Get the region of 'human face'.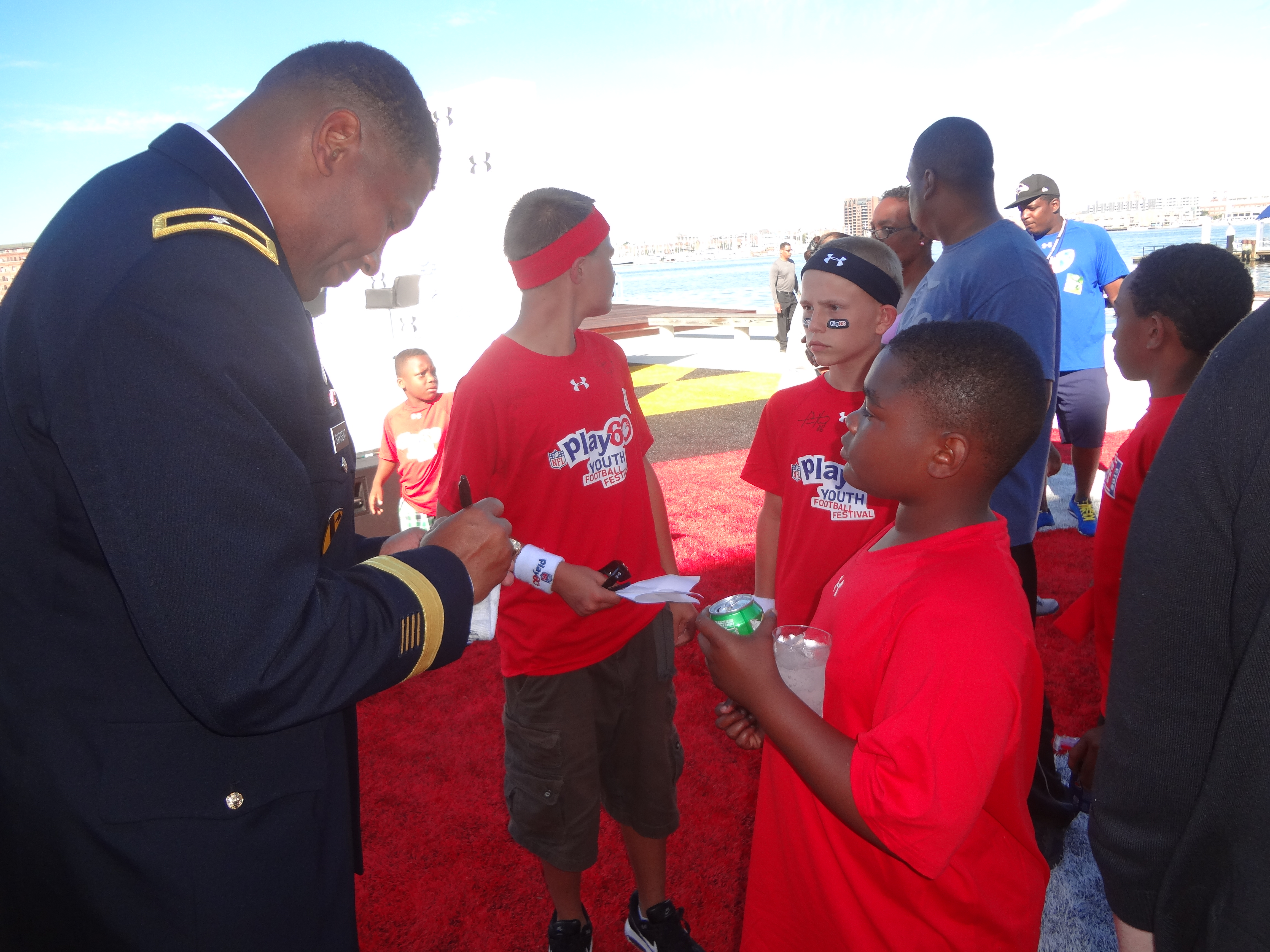
{"x1": 216, "y1": 66, "x2": 219, "y2": 71}.
